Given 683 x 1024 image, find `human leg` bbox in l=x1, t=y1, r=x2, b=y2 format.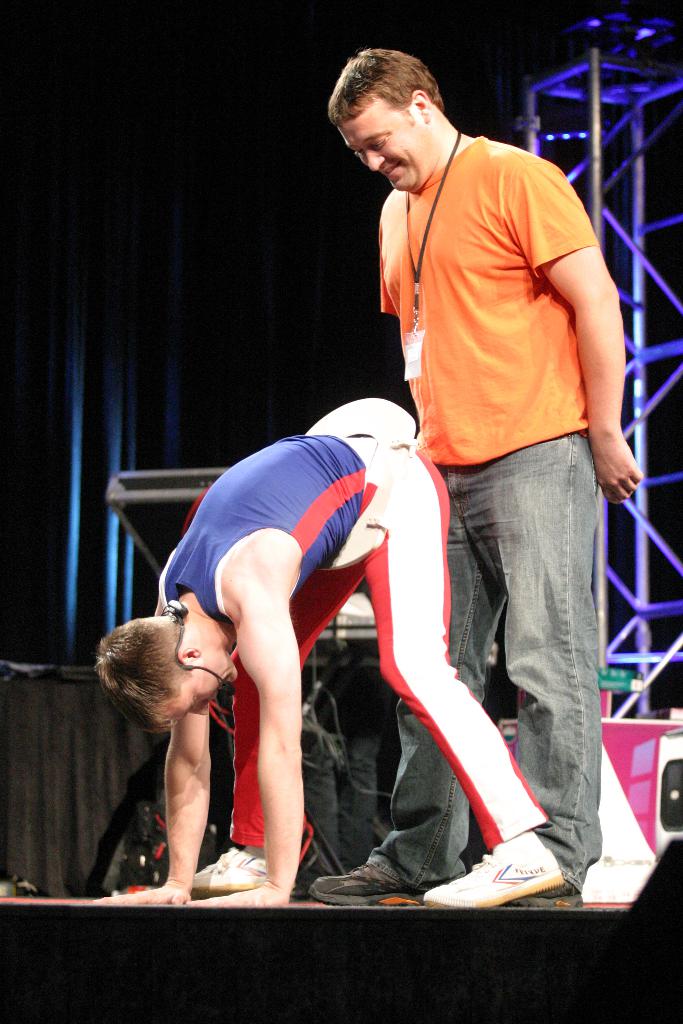
l=464, t=431, r=602, b=906.
